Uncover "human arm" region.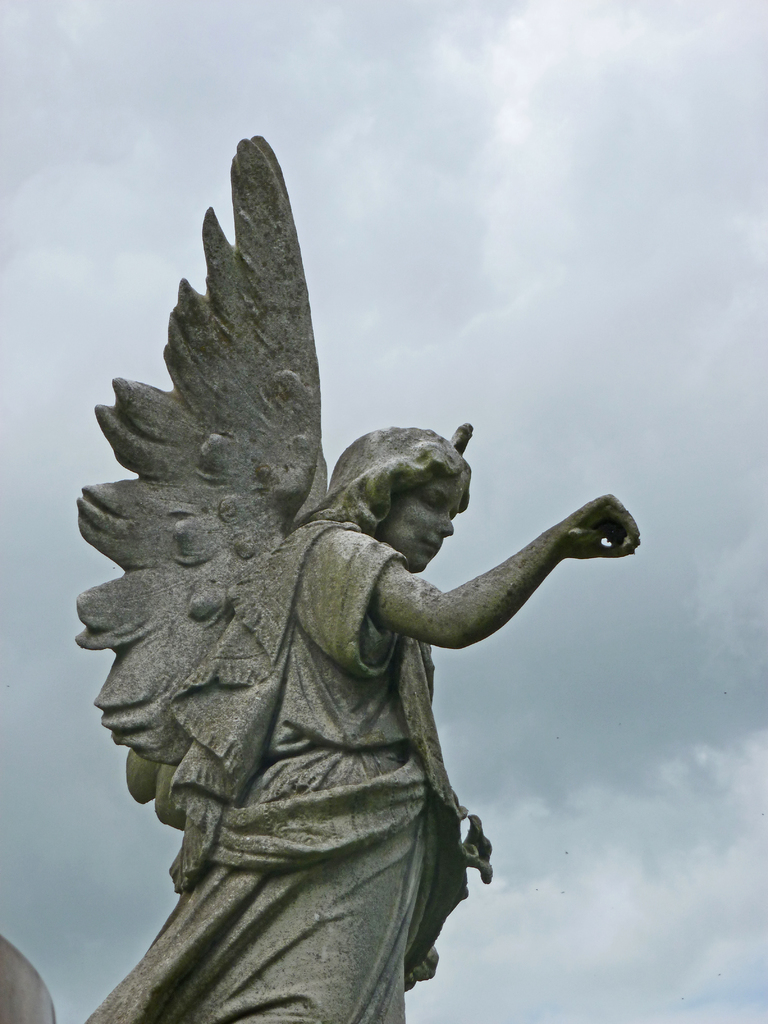
Uncovered: select_region(405, 498, 634, 679).
